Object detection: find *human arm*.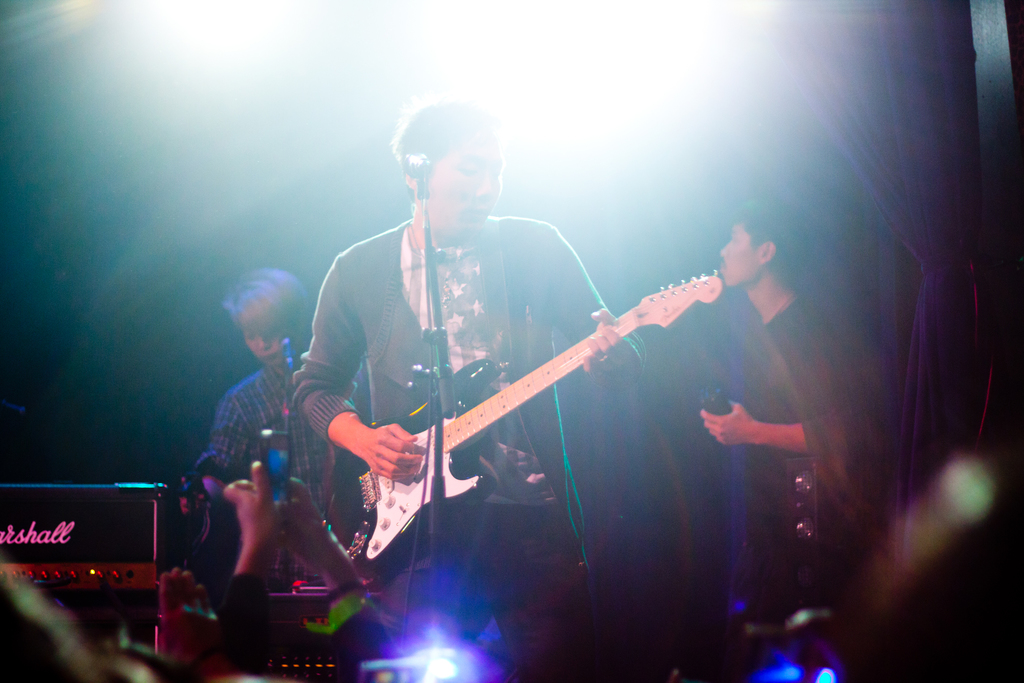
225:456:286:676.
